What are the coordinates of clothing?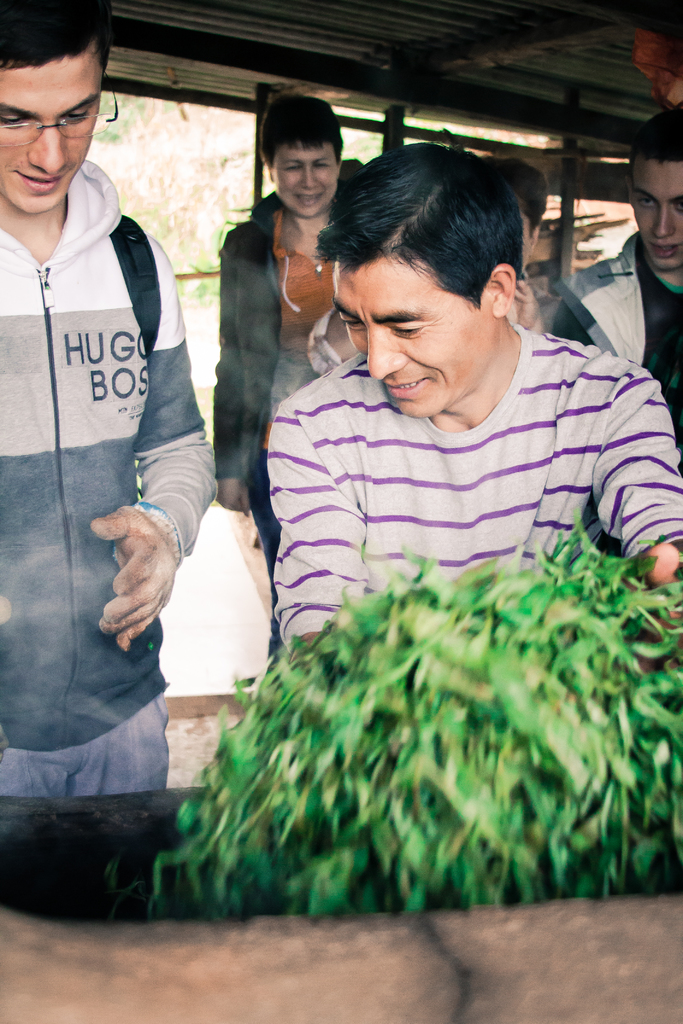
l=236, t=276, r=664, b=614.
